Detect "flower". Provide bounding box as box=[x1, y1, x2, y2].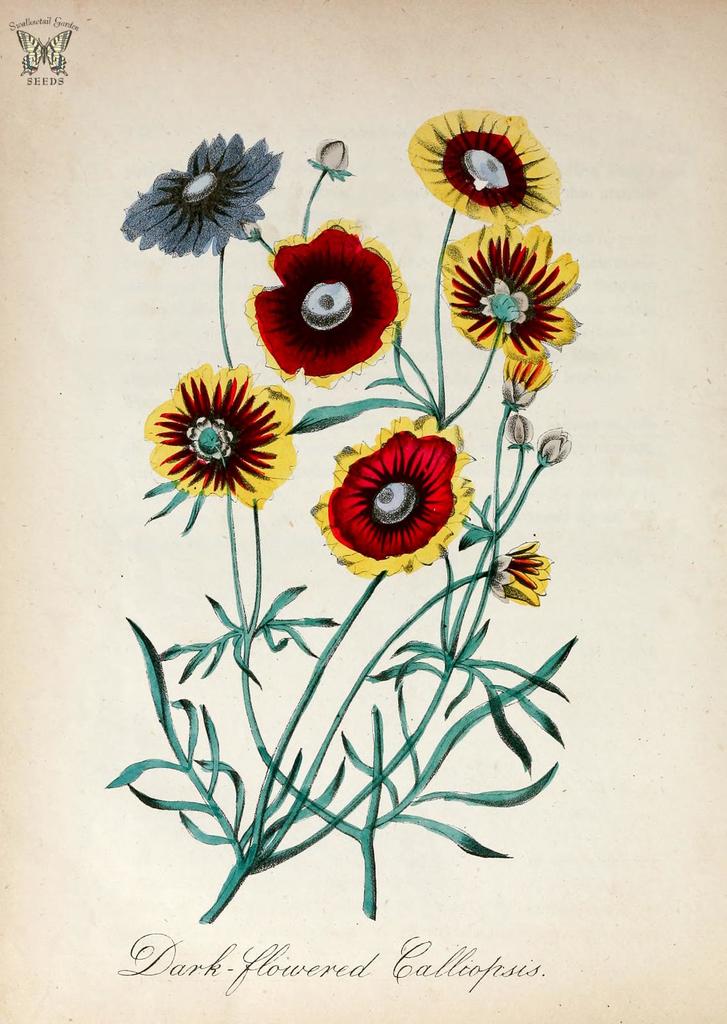
box=[500, 415, 539, 447].
